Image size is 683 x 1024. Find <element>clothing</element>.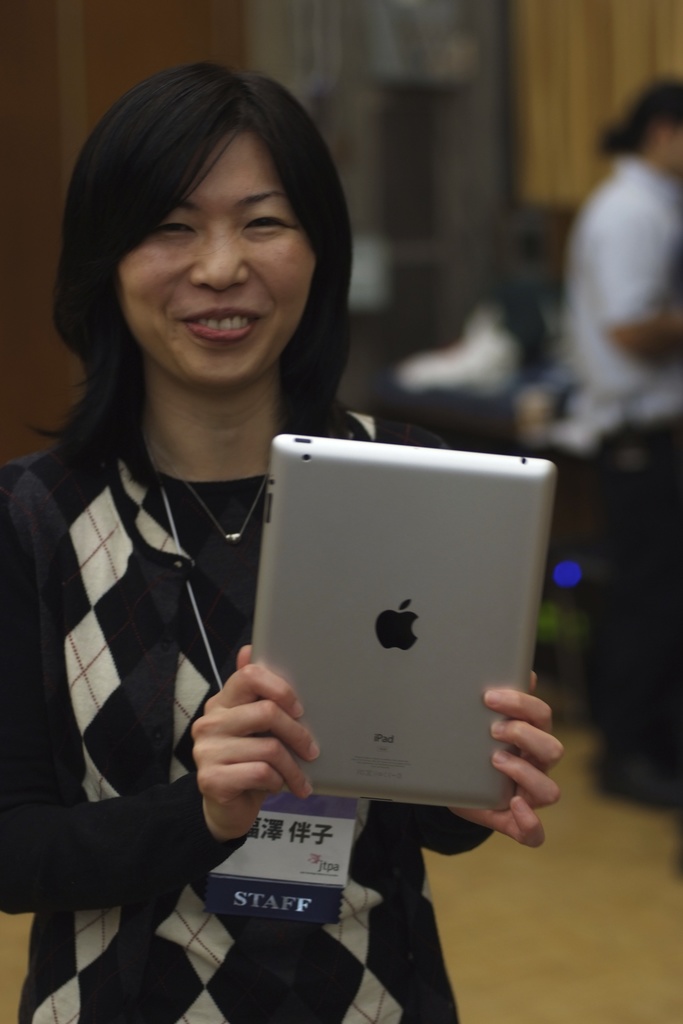
17:259:462:964.
